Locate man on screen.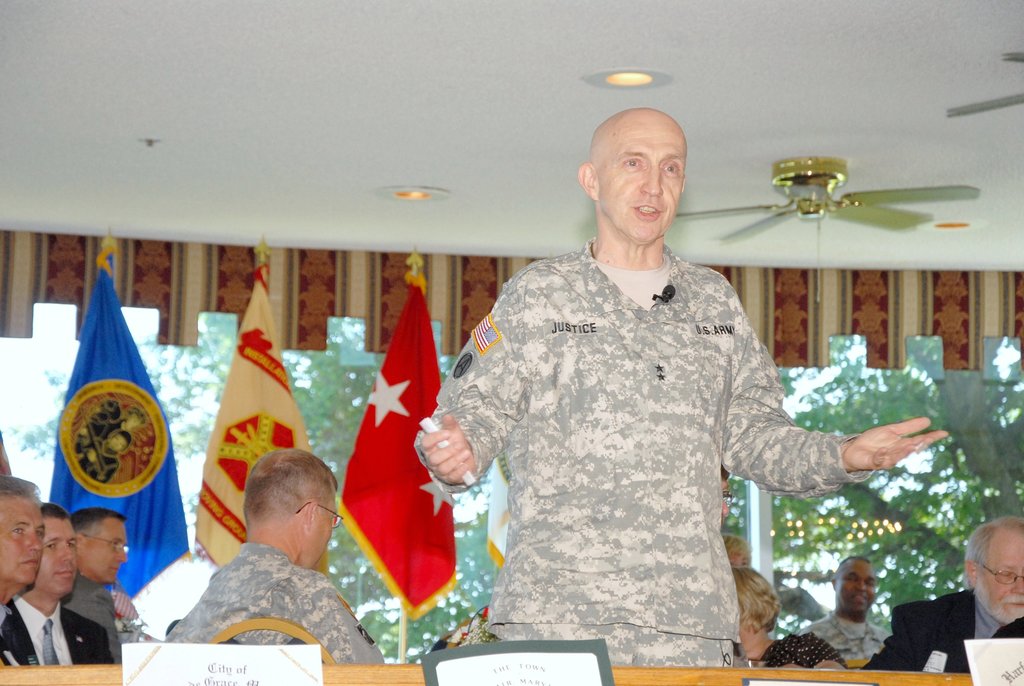
On screen at rect(413, 108, 951, 667).
